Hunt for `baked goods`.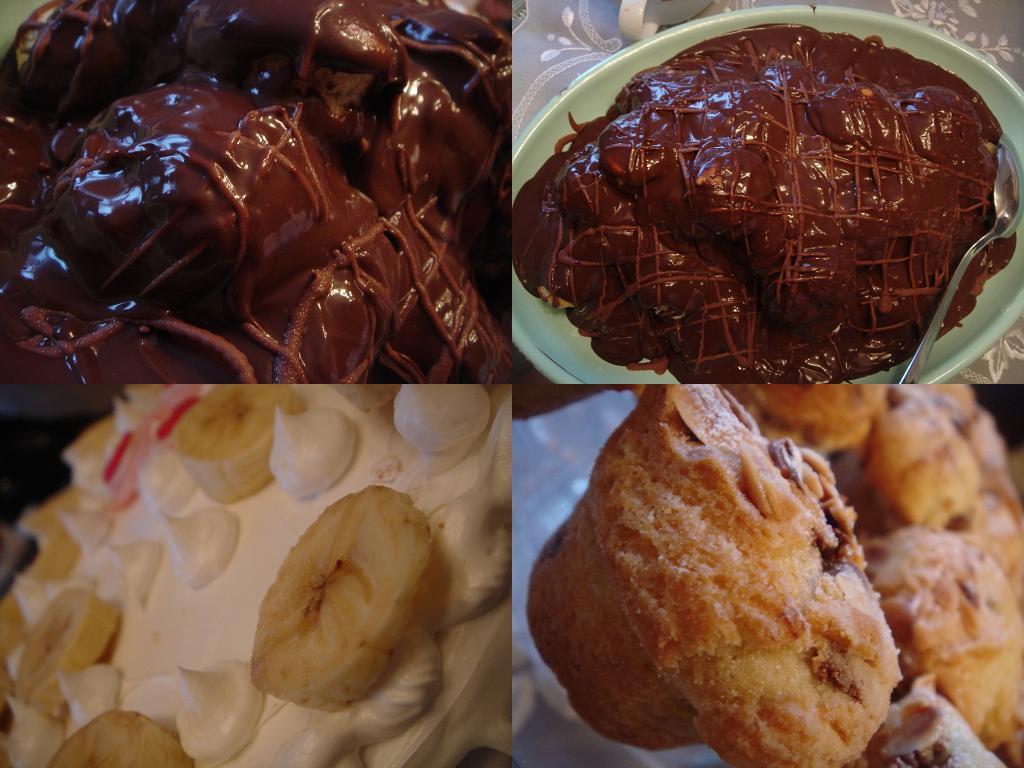
Hunted down at bbox=[3, 0, 512, 384].
